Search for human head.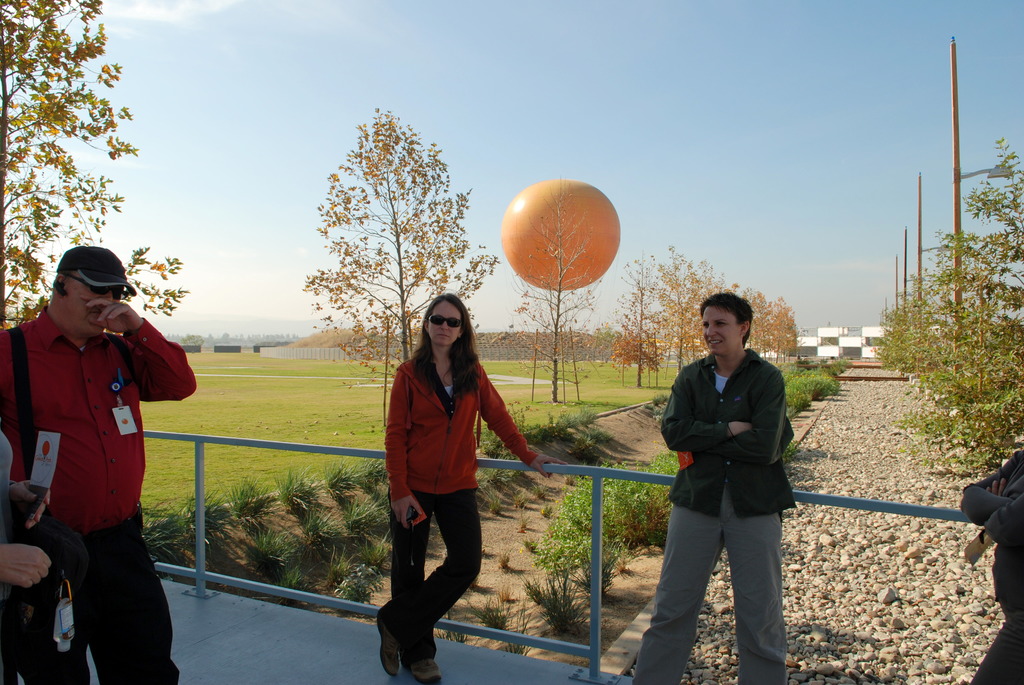
Found at l=45, t=246, r=136, b=336.
